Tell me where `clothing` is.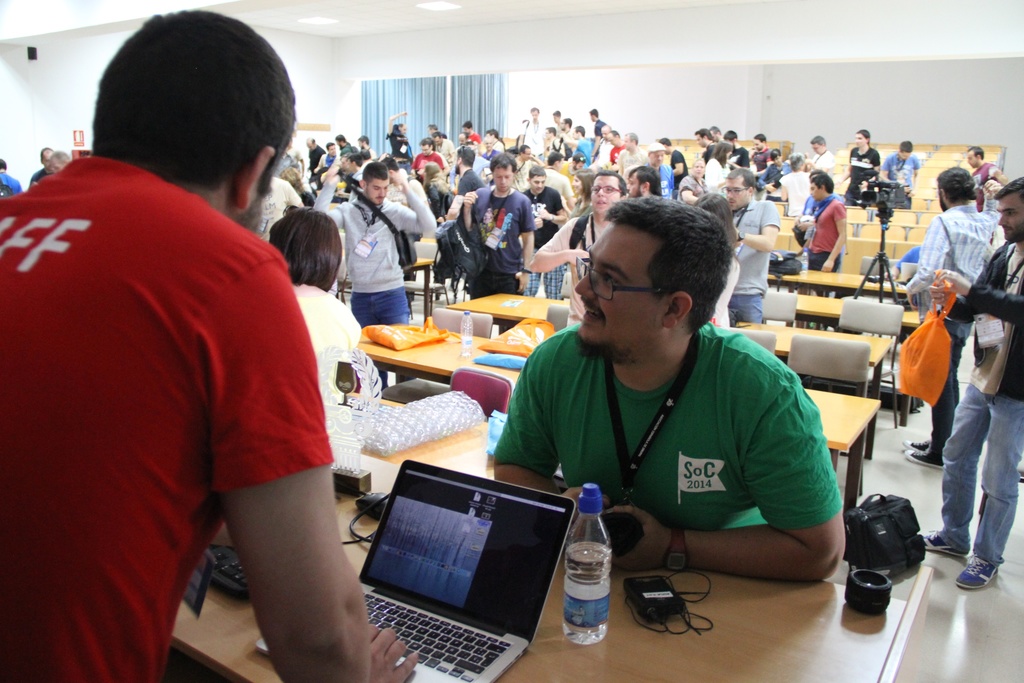
`clothing` is at region(529, 182, 561, 247).
